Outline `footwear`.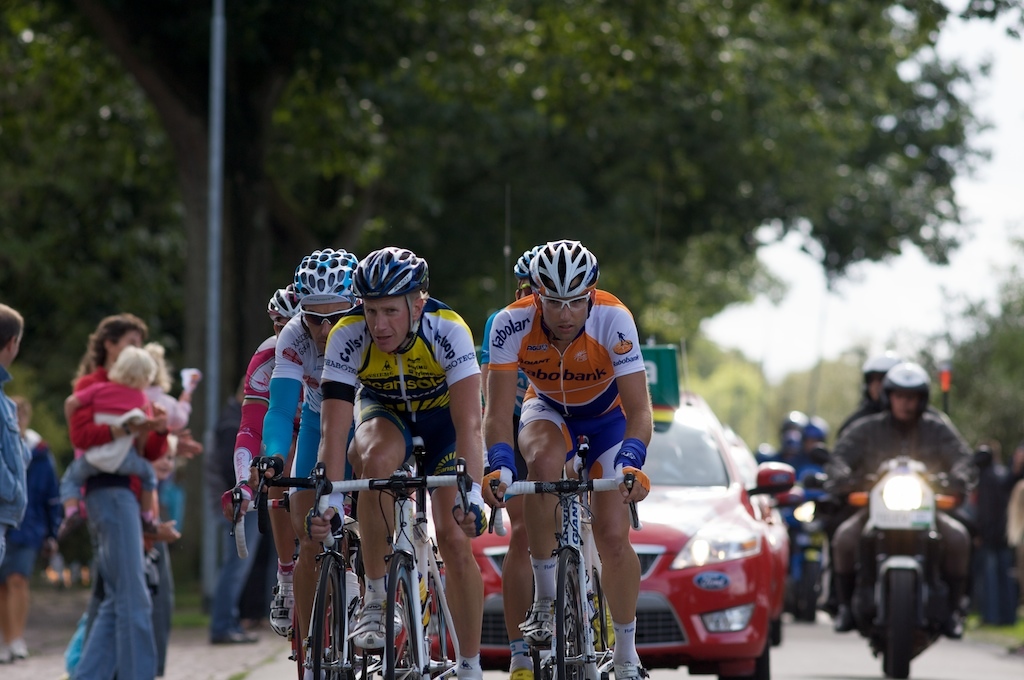
Outline: 458:659:485:679.
